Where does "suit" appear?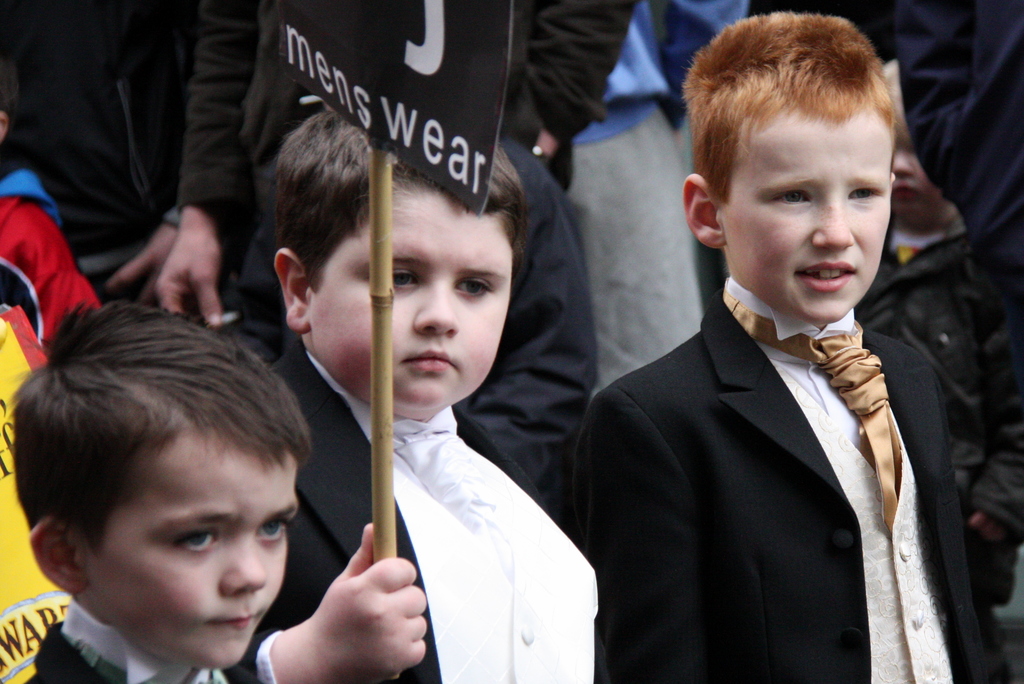
Appears at l=234, t=343, r=626, b=683.
